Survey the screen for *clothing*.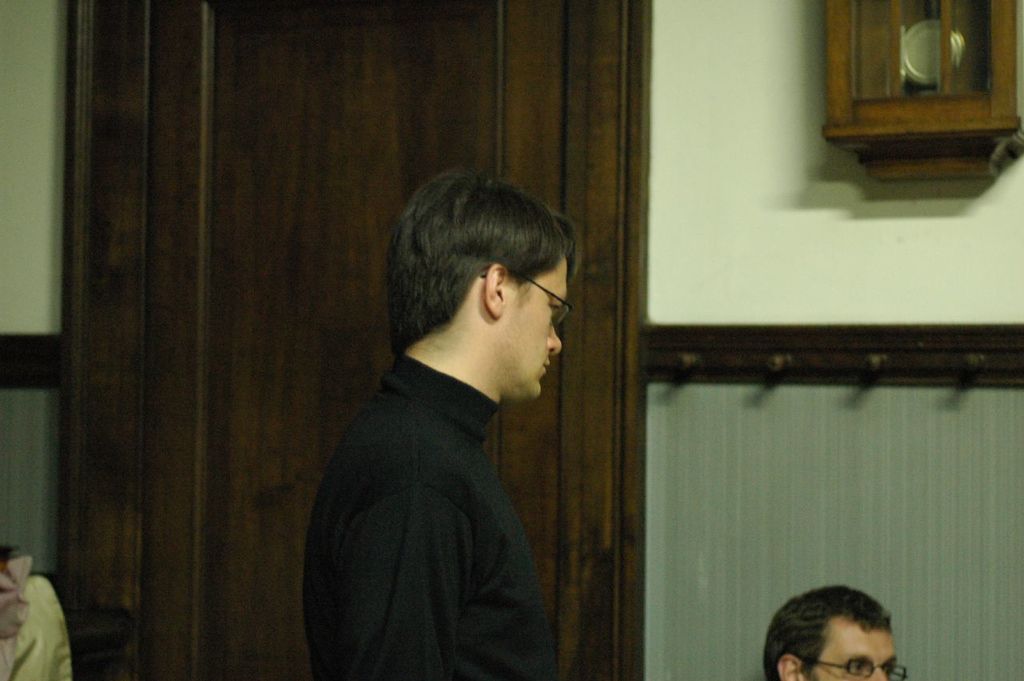
Survey found: select_region(317, 277, 599, 680).
